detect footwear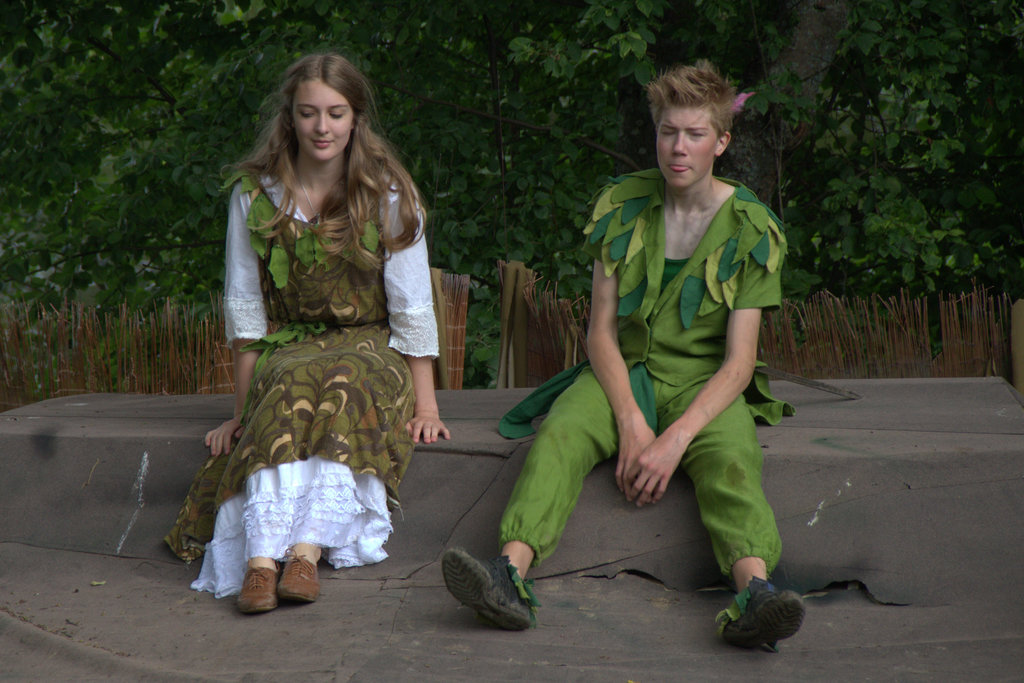
[276, 549, 324, 600]
